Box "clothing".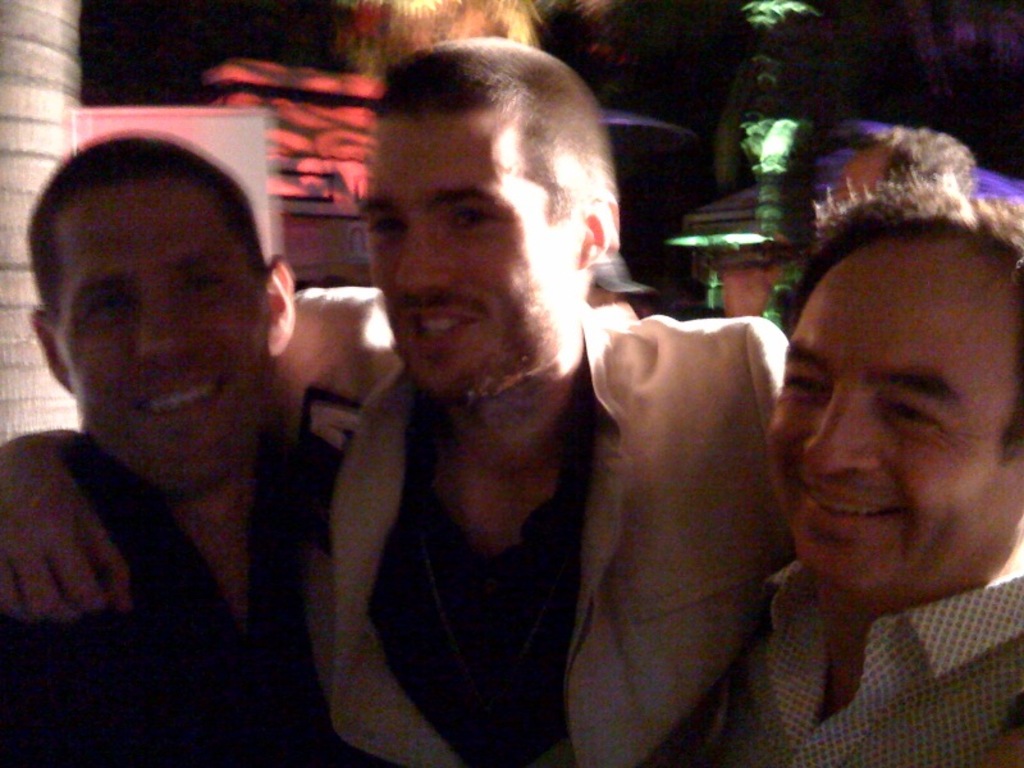
[x1=710, y1=573, x2=1023, y2=767].
